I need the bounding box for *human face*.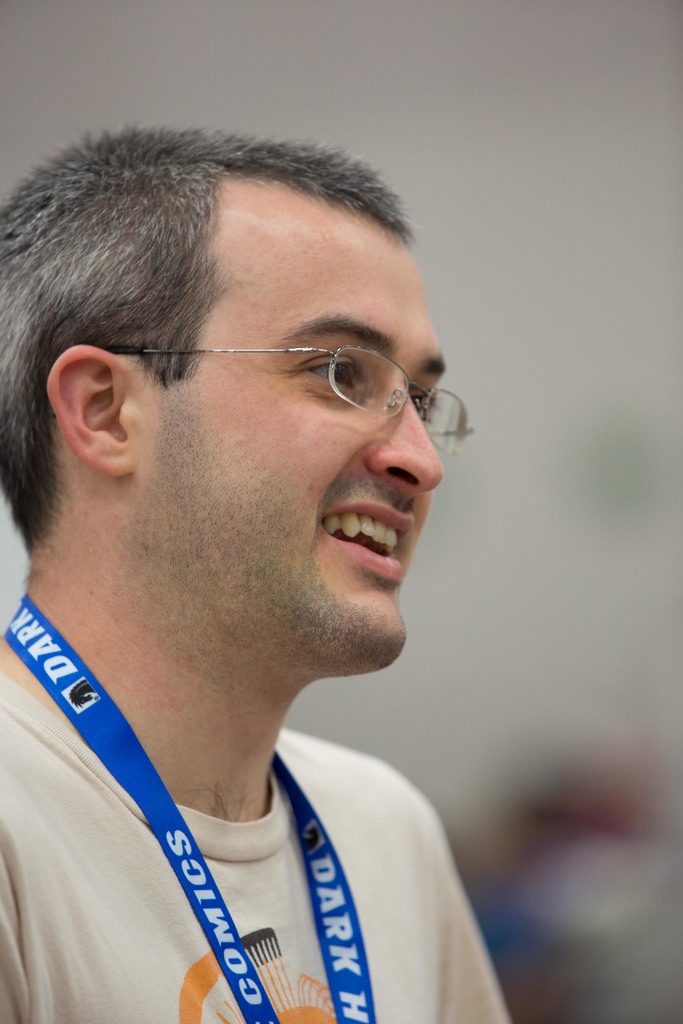
Here it is: 143:221:447:653.
